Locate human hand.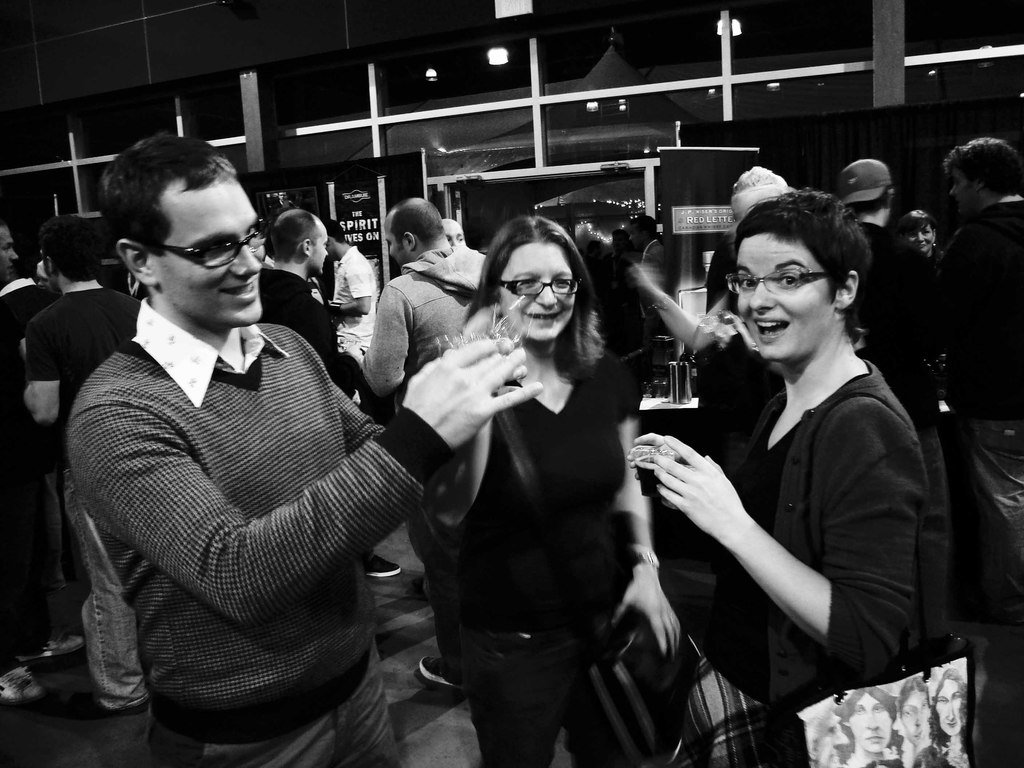
Bounding box: BBox(401, 333, 540, 450).
